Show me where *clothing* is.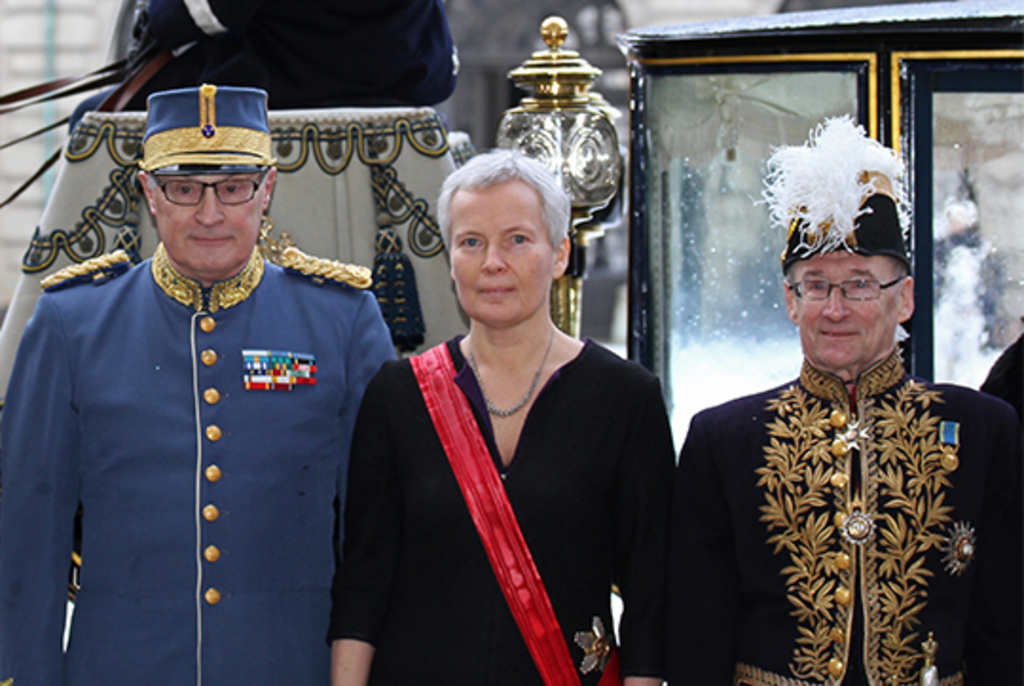
*clothing* is at region(0, 241, 402, 684).
